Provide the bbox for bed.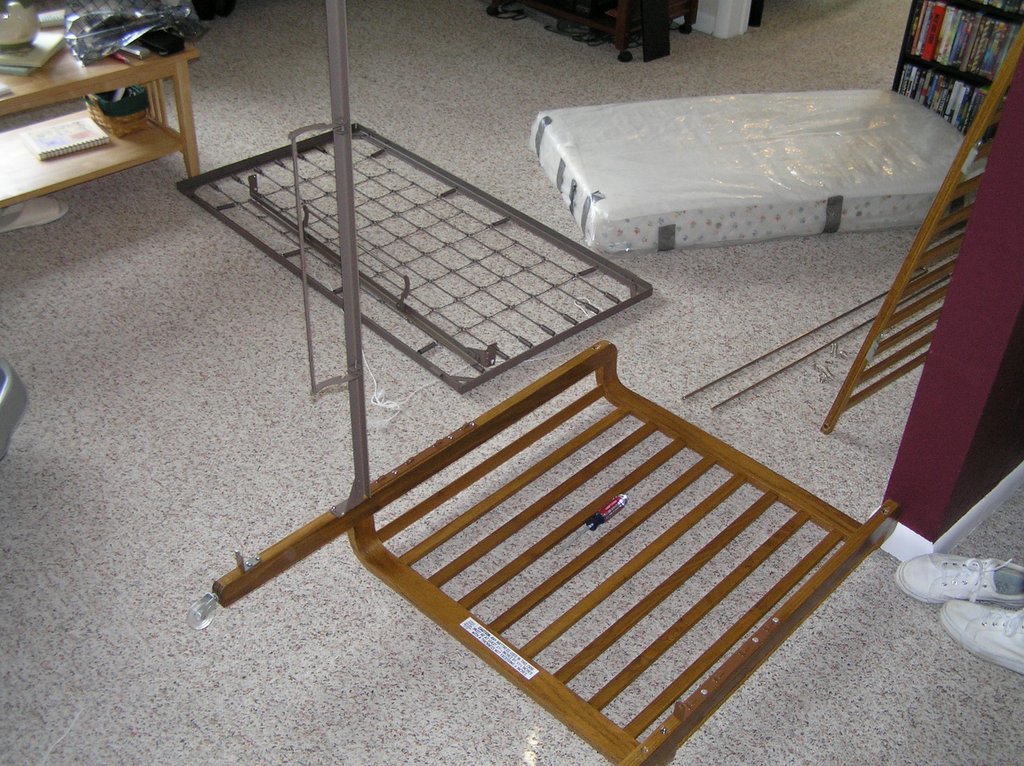
bbox(525, 86, 986, 256).
